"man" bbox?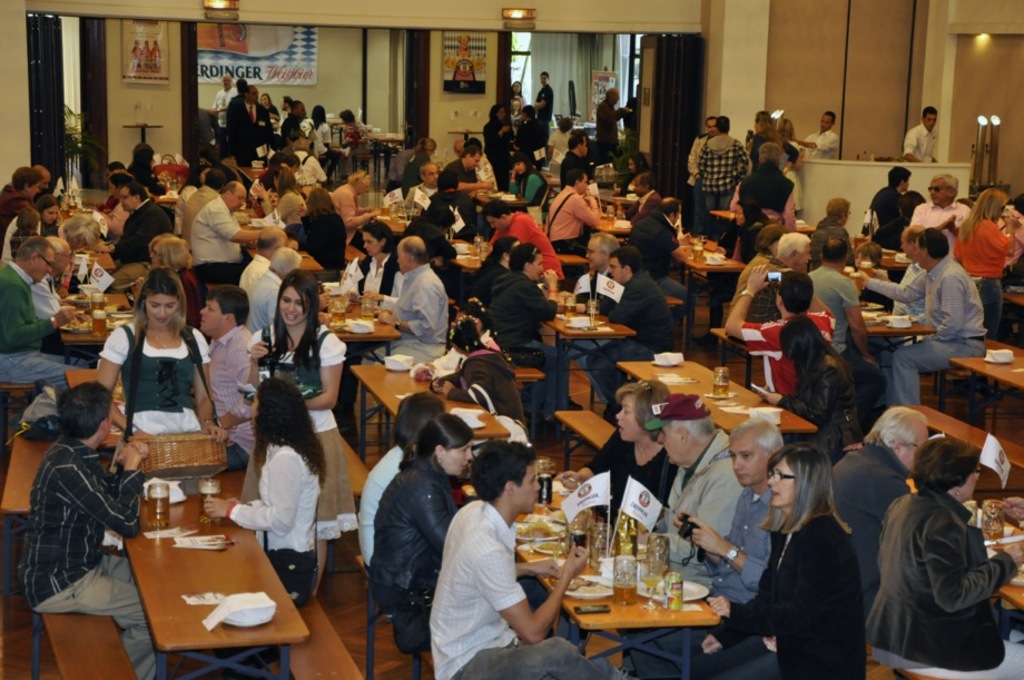
(left=402, top=162, right=443, bottom=216)
